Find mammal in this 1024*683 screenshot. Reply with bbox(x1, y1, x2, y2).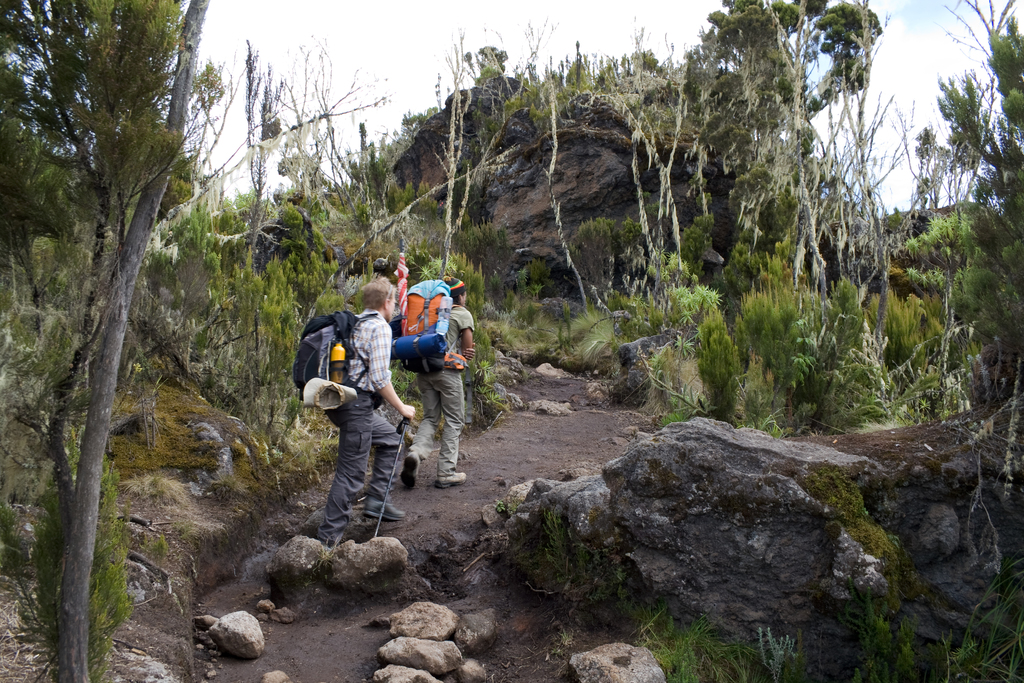
bbox(303, 307, 412, 550).
